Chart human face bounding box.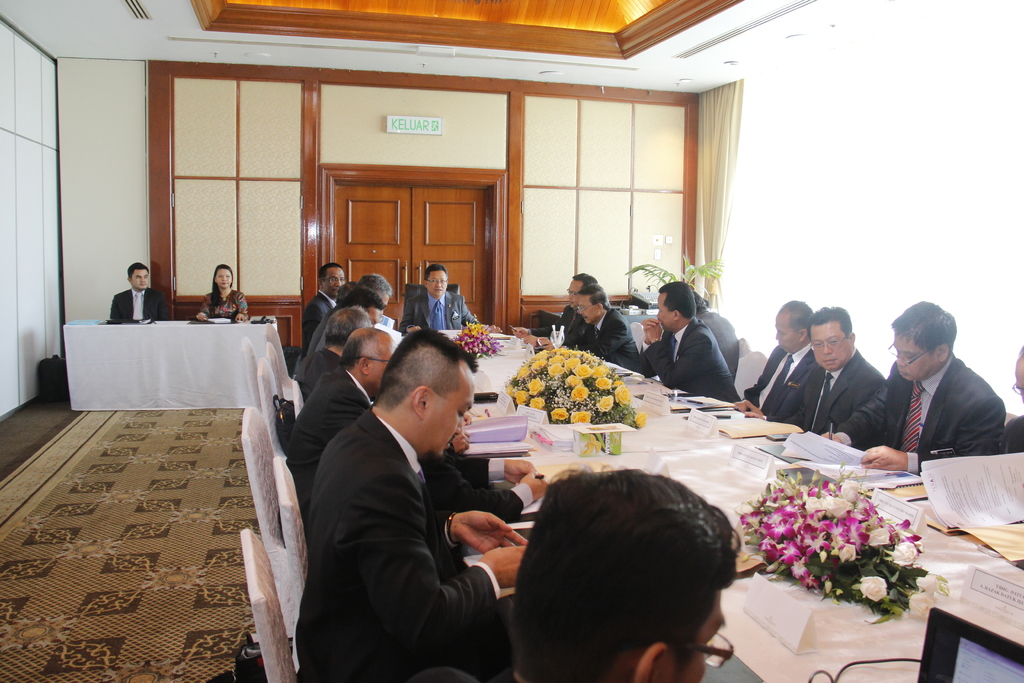
Charted: Rect(378, 292, 390, 317).
